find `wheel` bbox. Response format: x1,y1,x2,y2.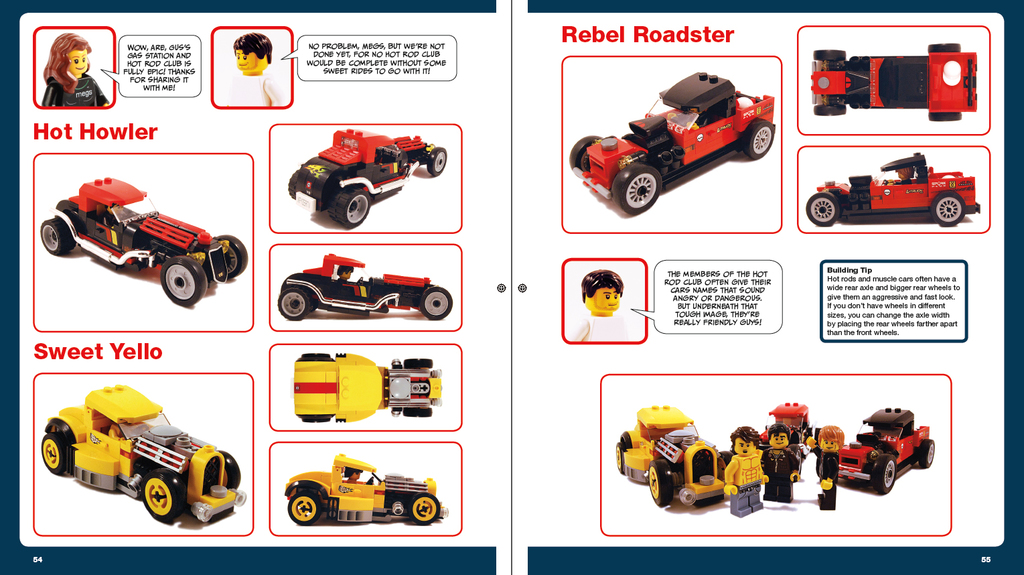
289,492,320,525.
